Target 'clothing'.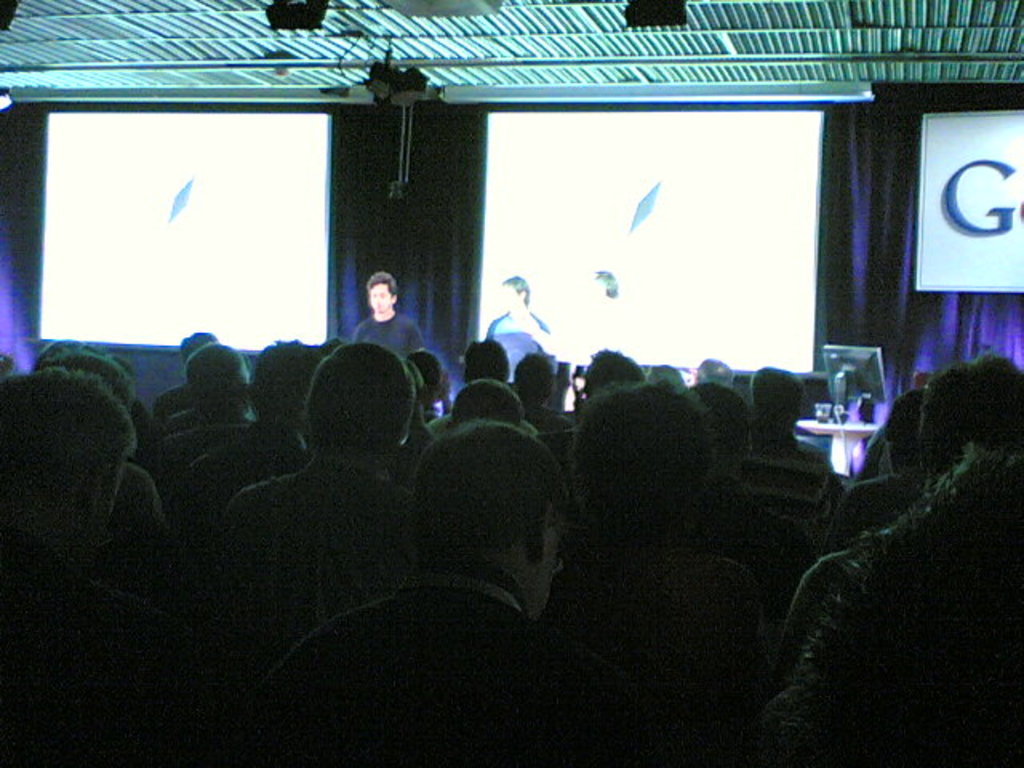
Target region: (left=187, top=424, right=293, bottom=507).
